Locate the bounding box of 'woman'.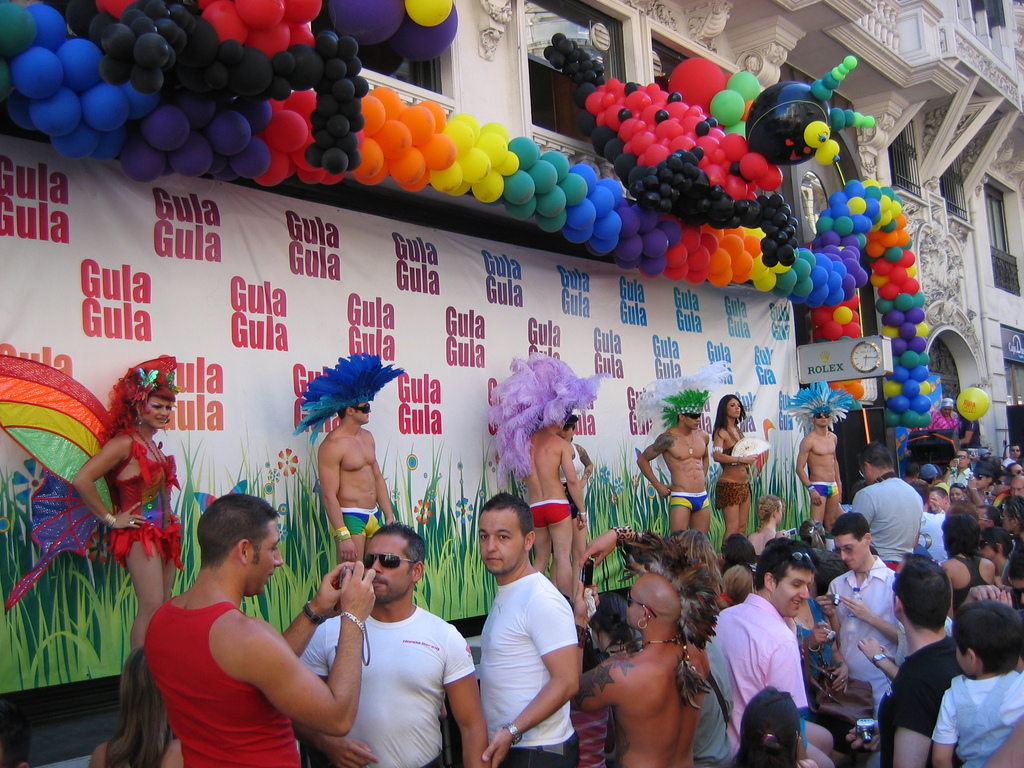
Bounding box: (x1=924, y1=399, x2=962, y2=433).
